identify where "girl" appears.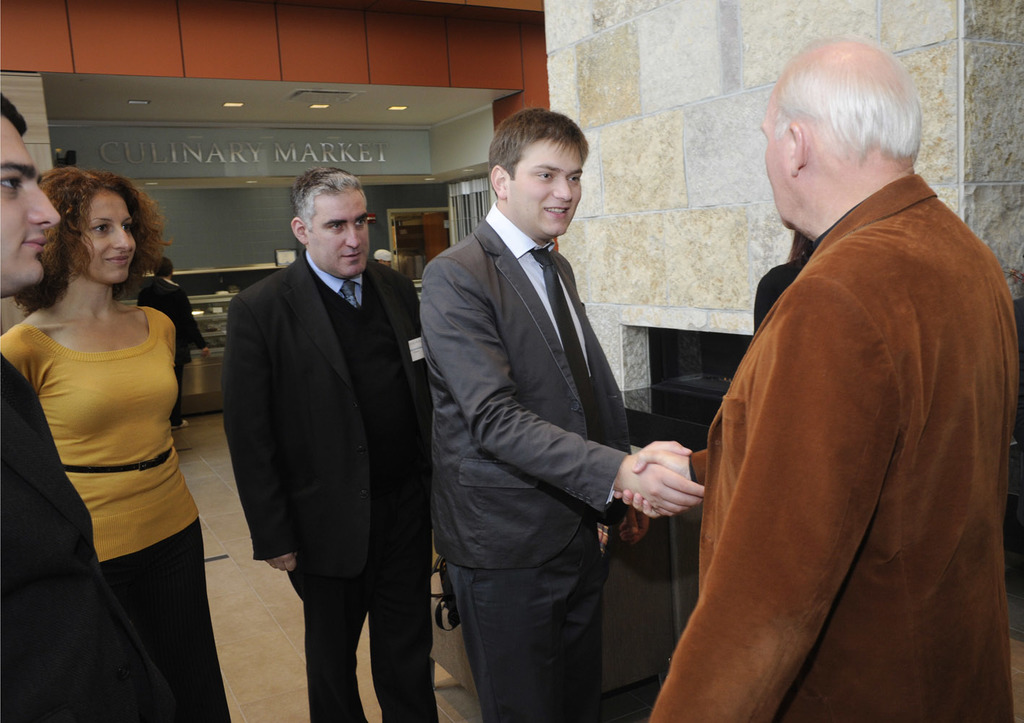
Appears at (x1=0, y1=166, x2=228, y2=721).
